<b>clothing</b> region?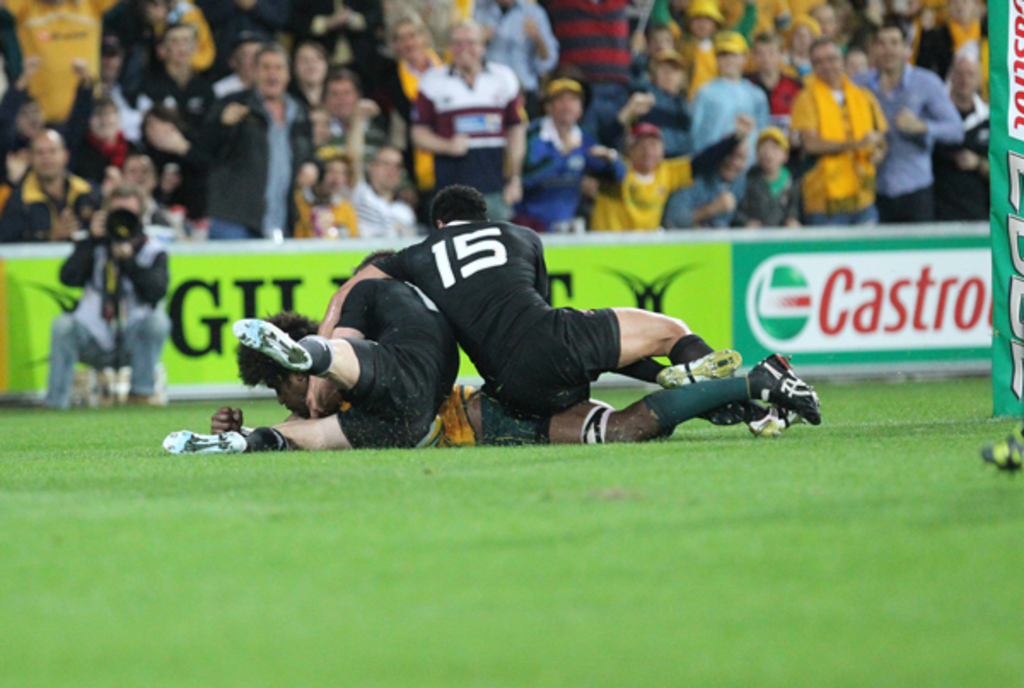
(669,338,719,355)
